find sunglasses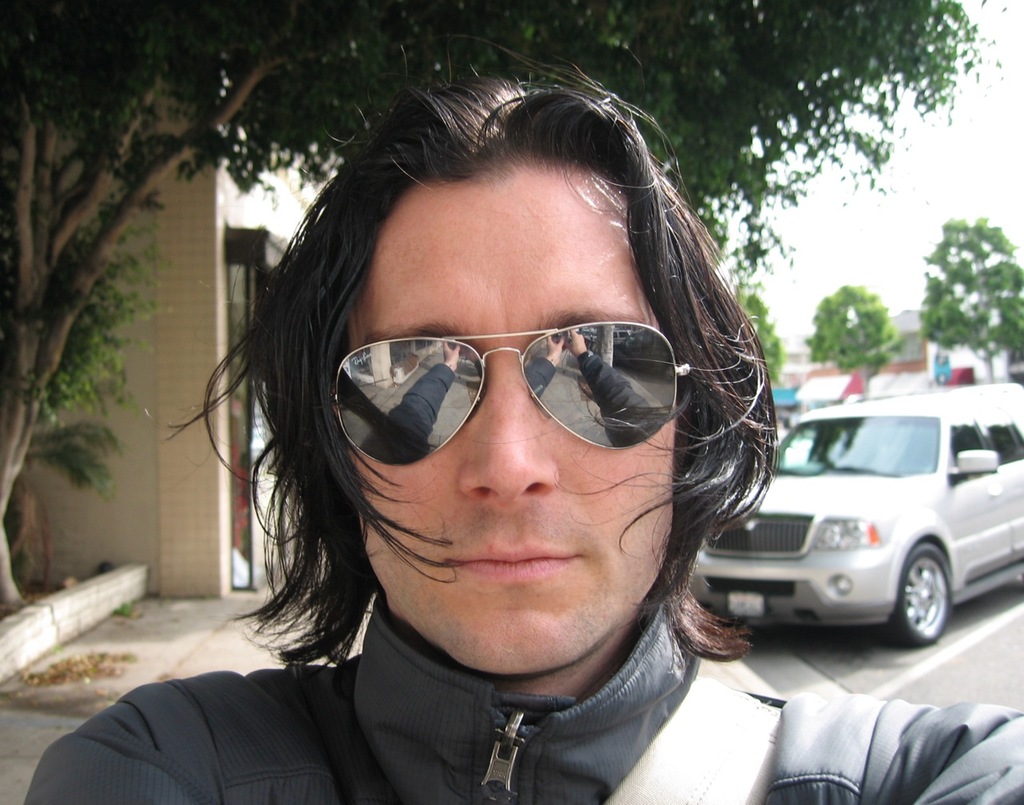
bbox=[326, 322, 690, 475]
